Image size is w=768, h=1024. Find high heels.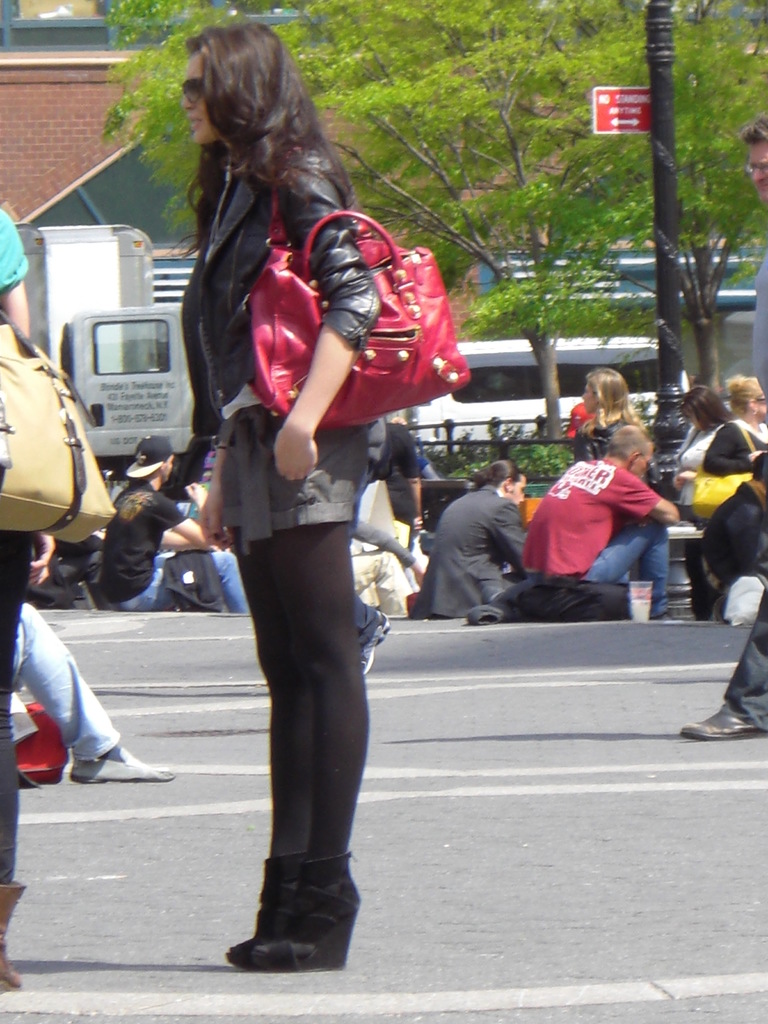
box(246, 846, 362, 963).
